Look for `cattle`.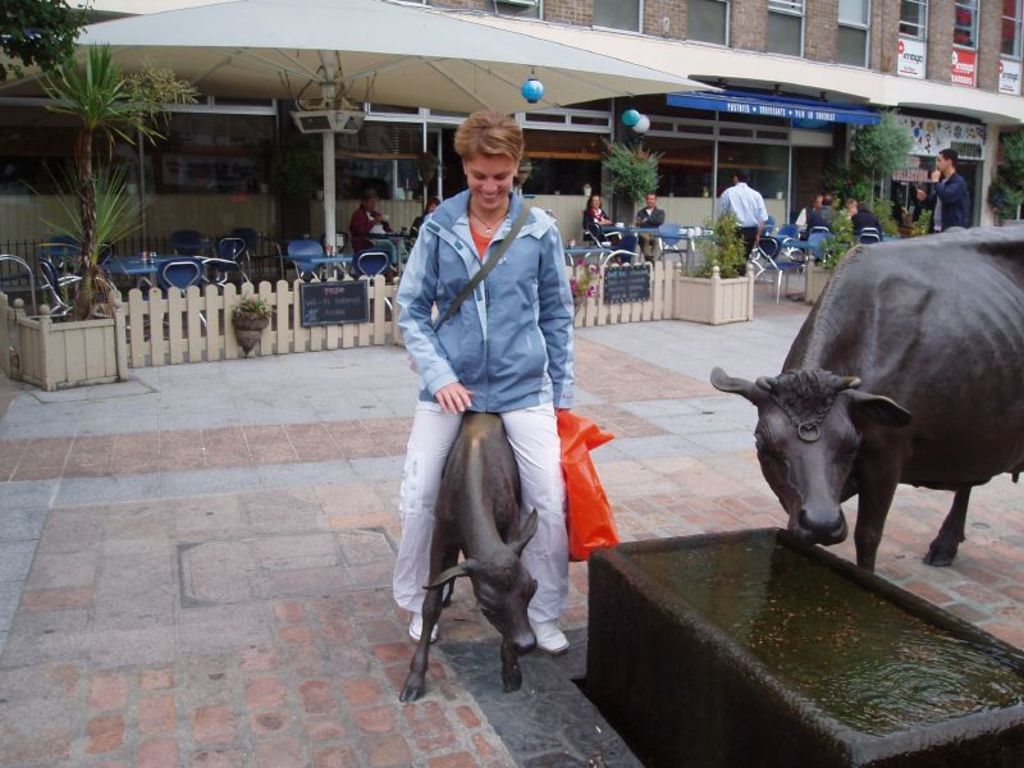
Found: region(394, 406, 544, 704).
